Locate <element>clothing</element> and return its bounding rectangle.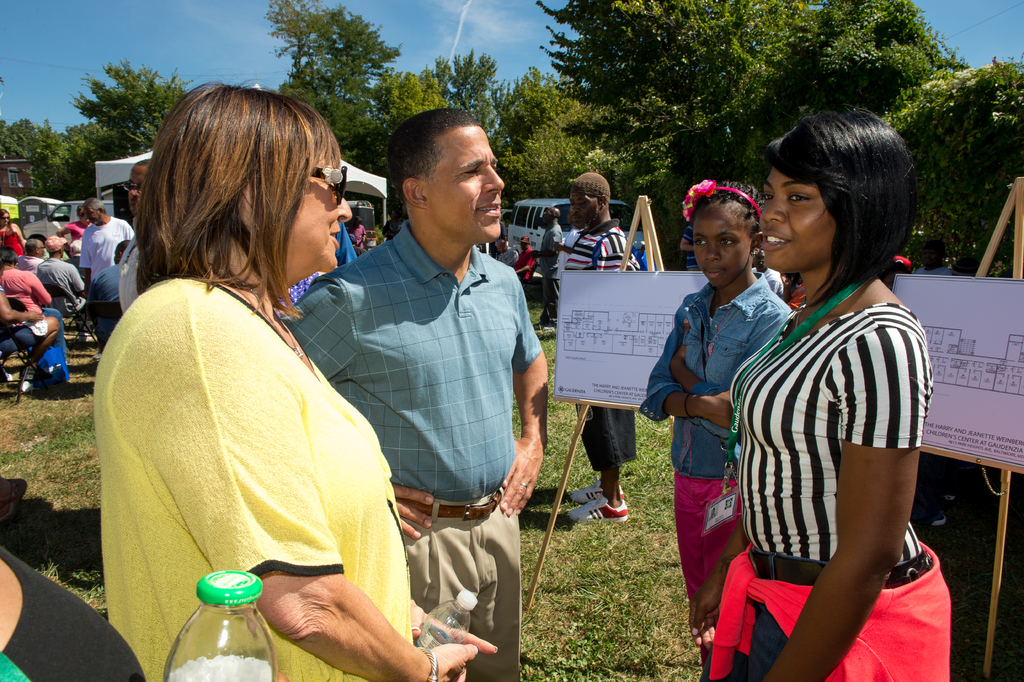
x1=98, y1=272, x2=414, y2=681.
